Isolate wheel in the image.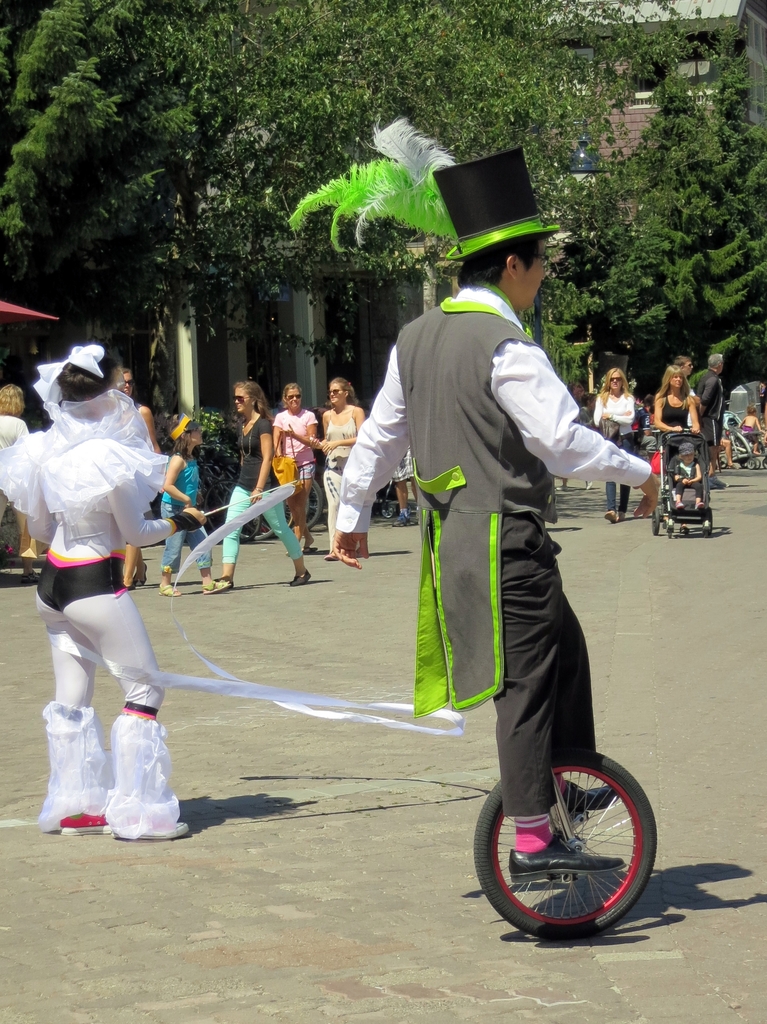
Isolated region: (487, 717, 652, 929).
